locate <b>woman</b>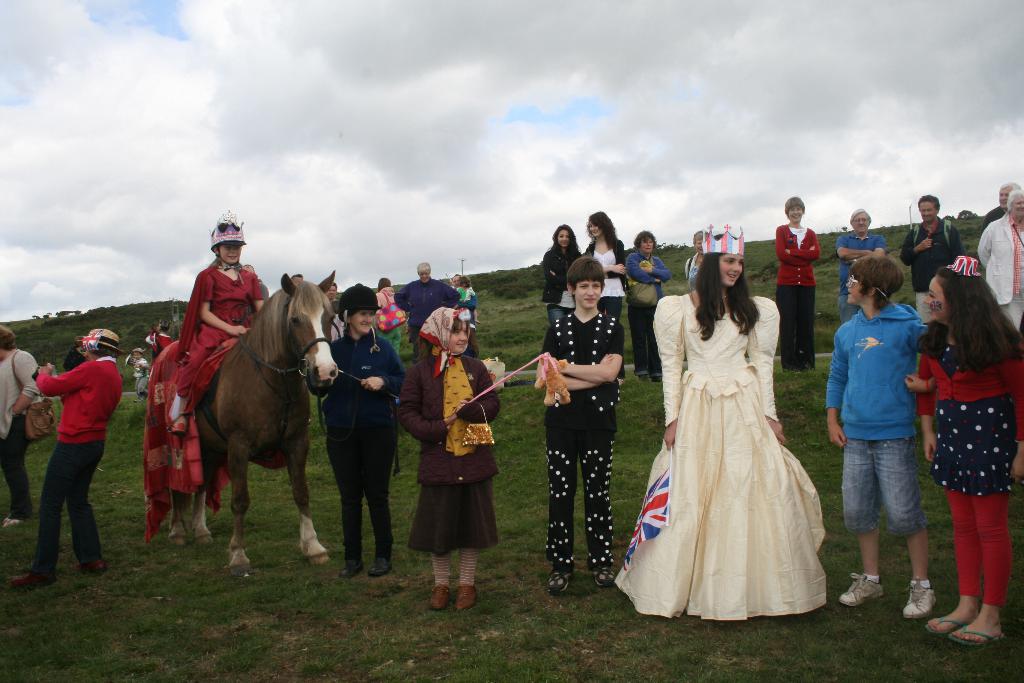
614, 222, 824, 611
